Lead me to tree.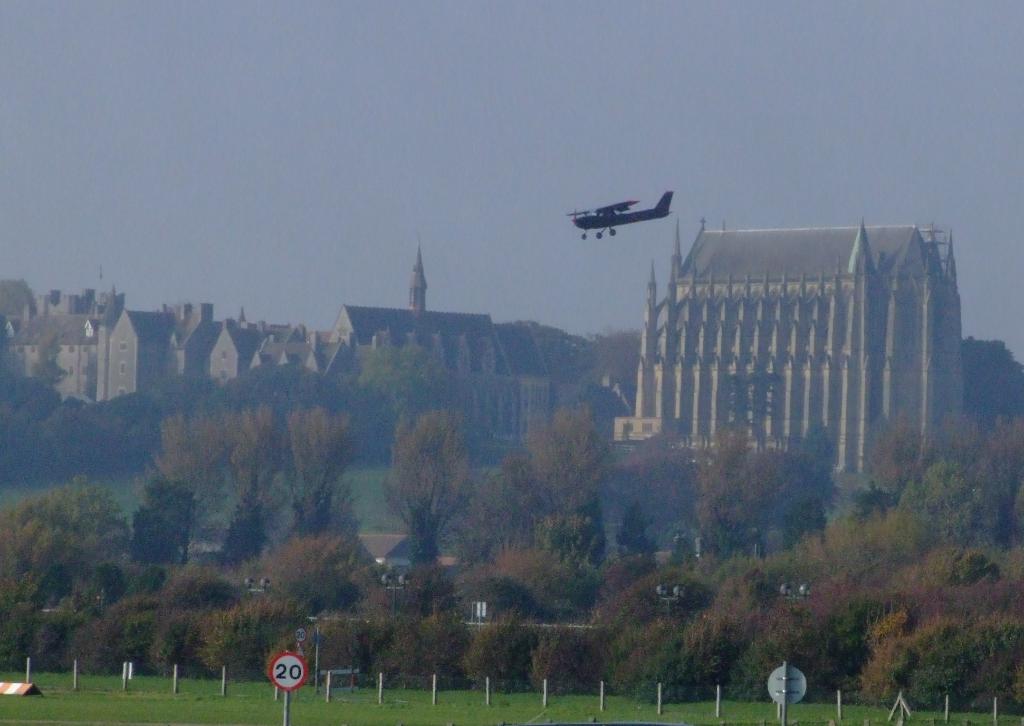
Lead to [x1=136, y1=413, x2=220, y2=563].
